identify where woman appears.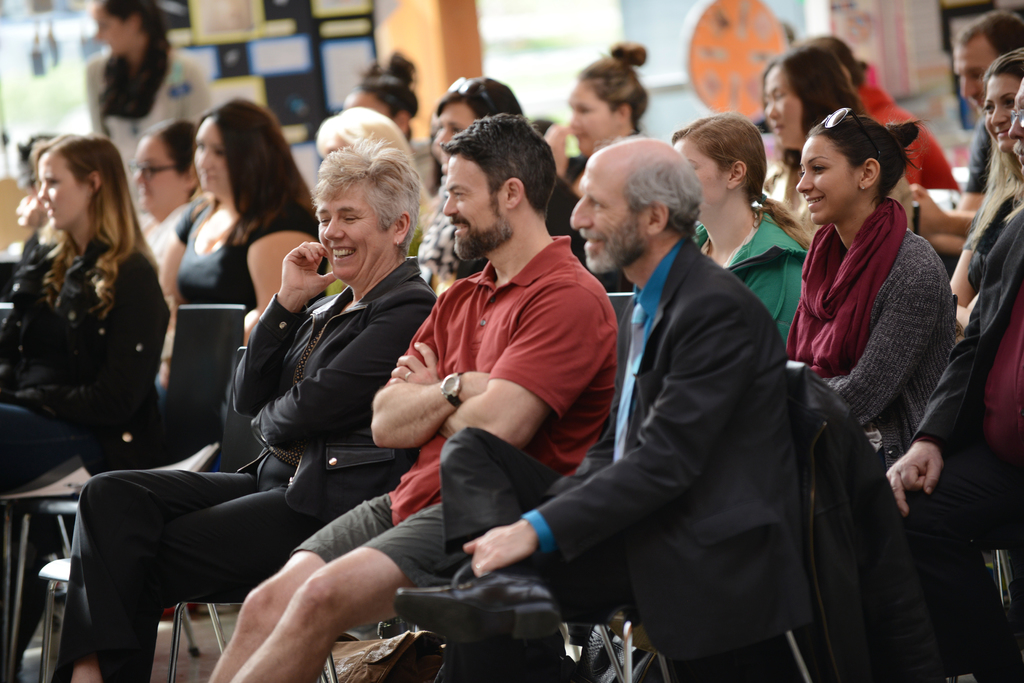
Appears at [left=755, top=43, right=909, bottom=244].
